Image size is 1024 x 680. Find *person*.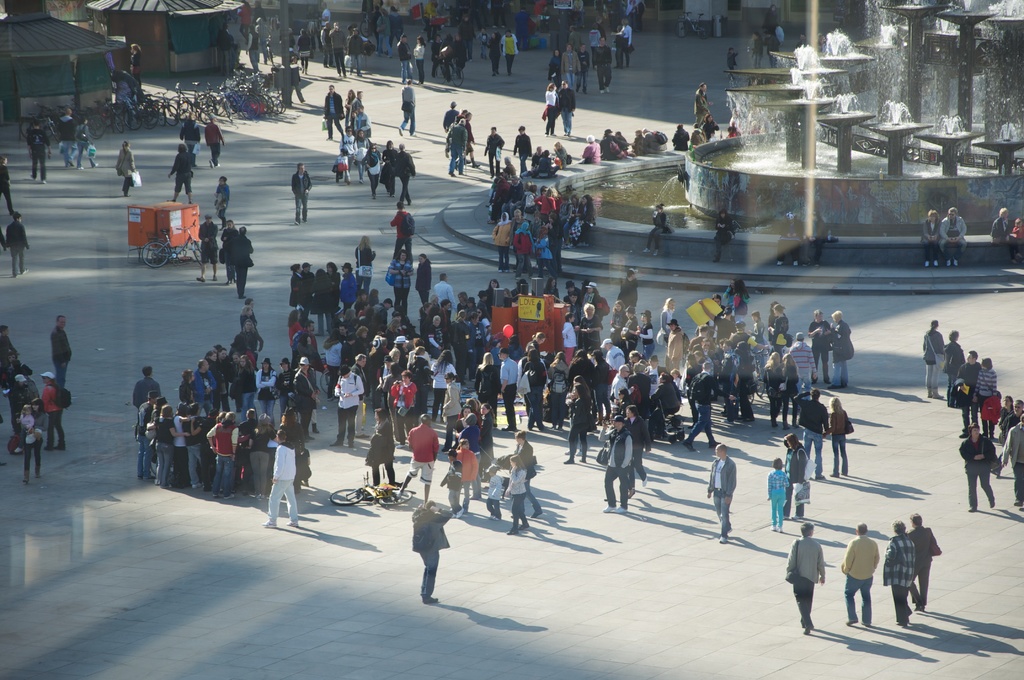
bbox(582, 280, 605, 328).
